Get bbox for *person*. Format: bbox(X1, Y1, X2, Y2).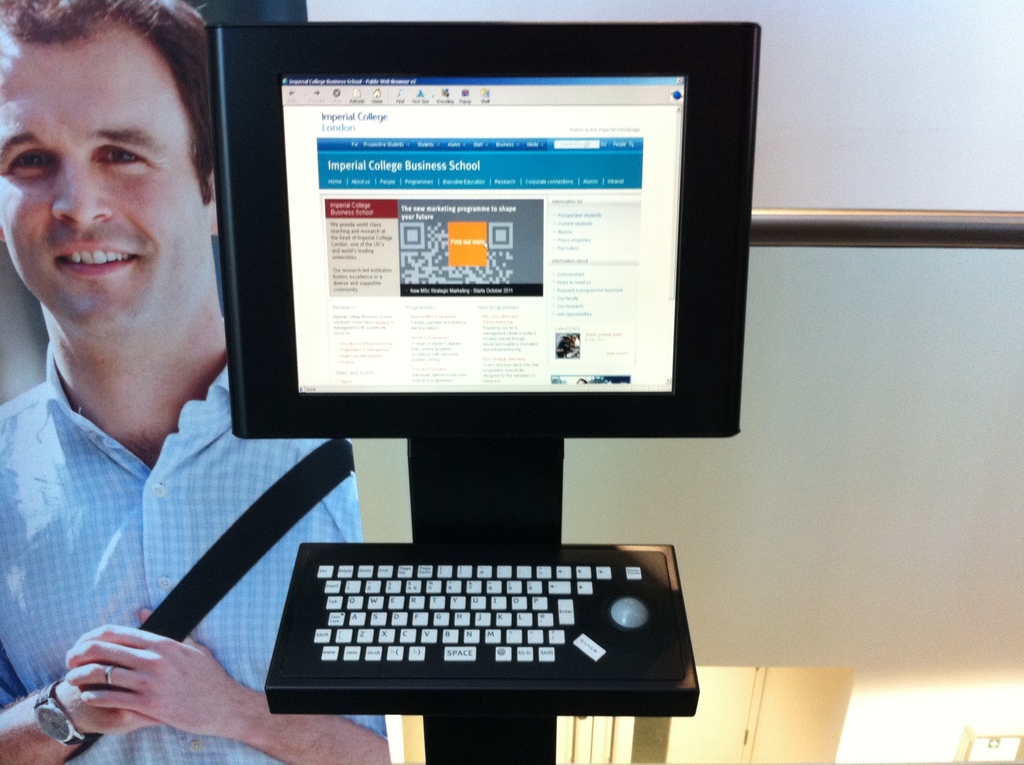
bbox(0, 0, 391, 764).
